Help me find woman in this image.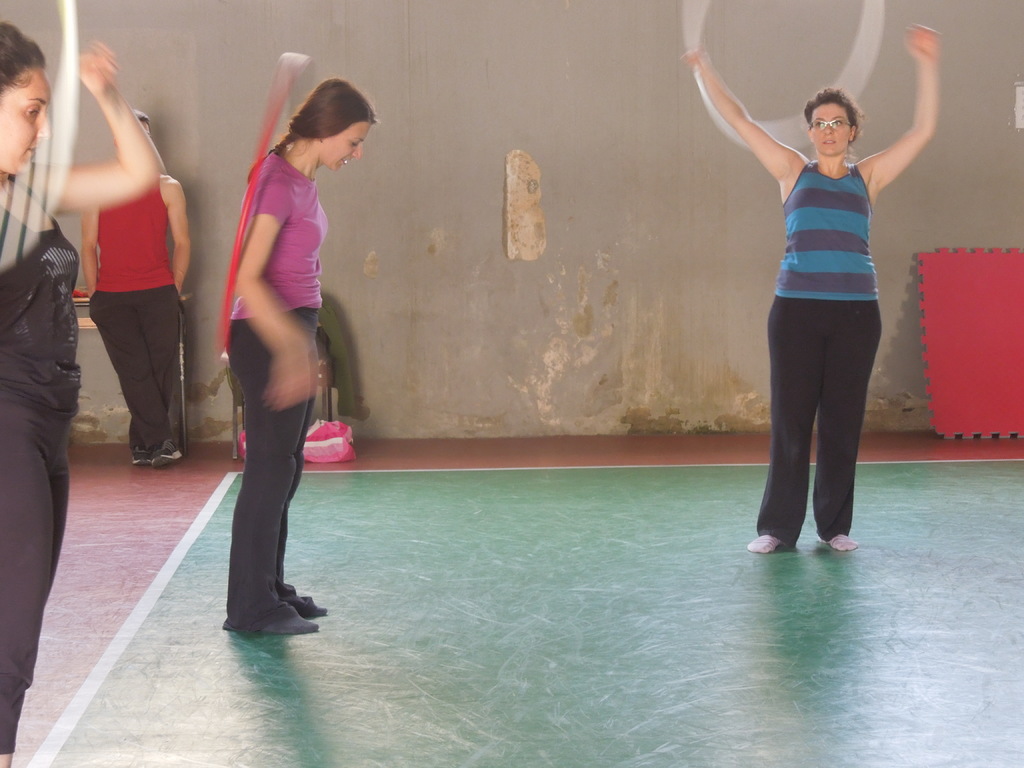
Found it: (left=685, top=24, right=938, bottom=556).
